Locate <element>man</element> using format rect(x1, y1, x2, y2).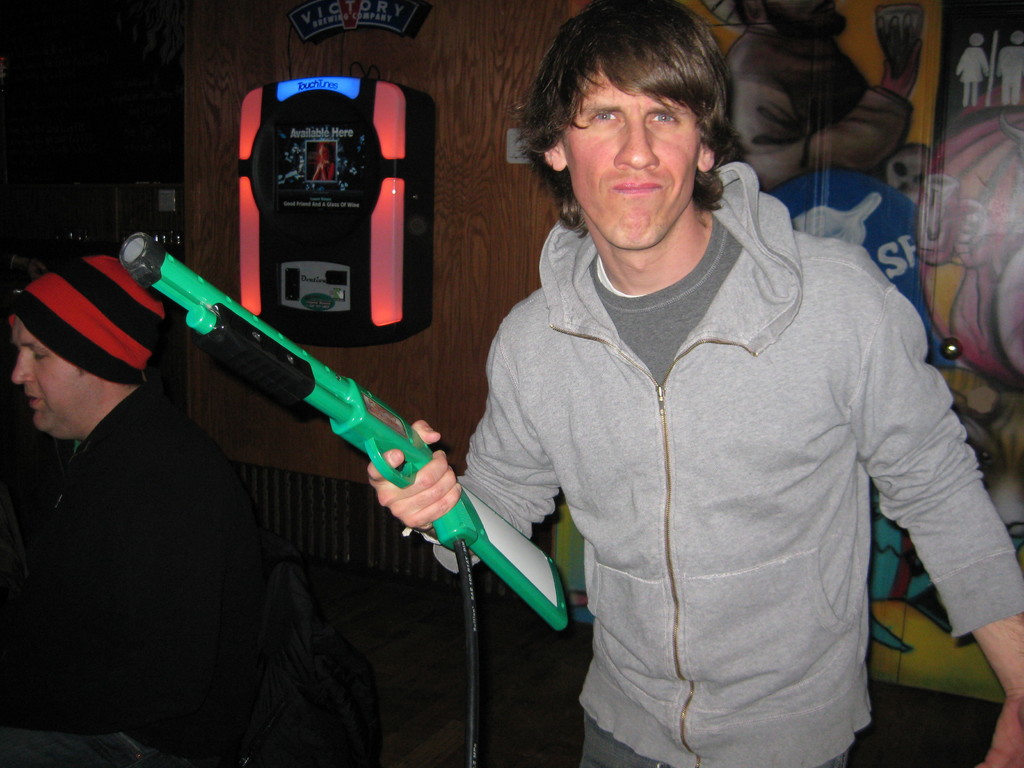
rect(365, 0, 1023, 767).
